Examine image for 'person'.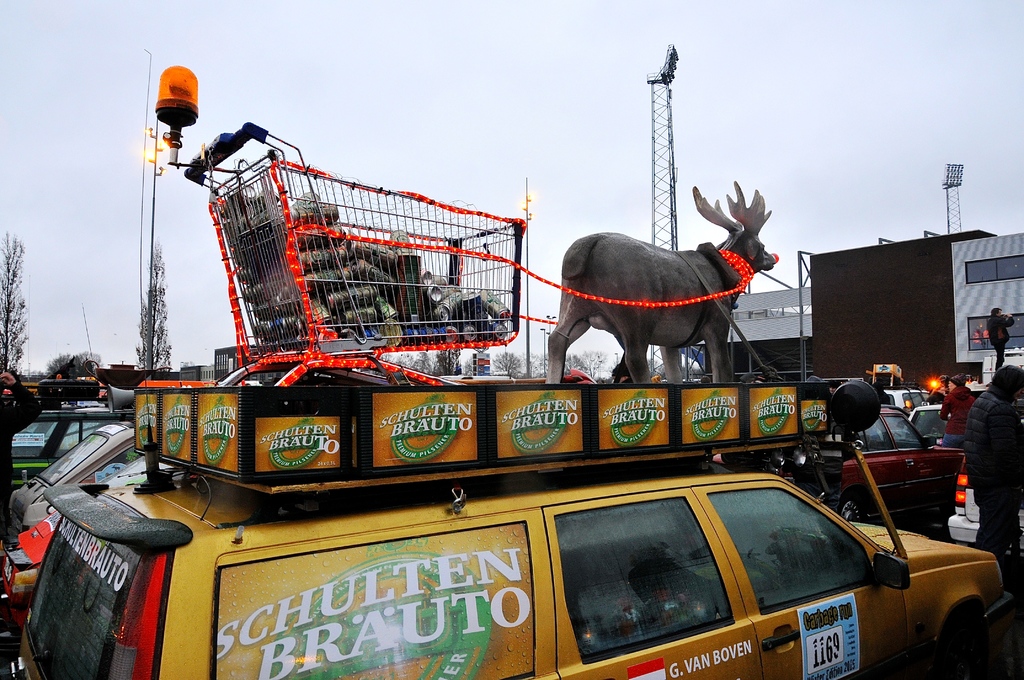
Examination result: bbox=(938, 373, 973, 449).
